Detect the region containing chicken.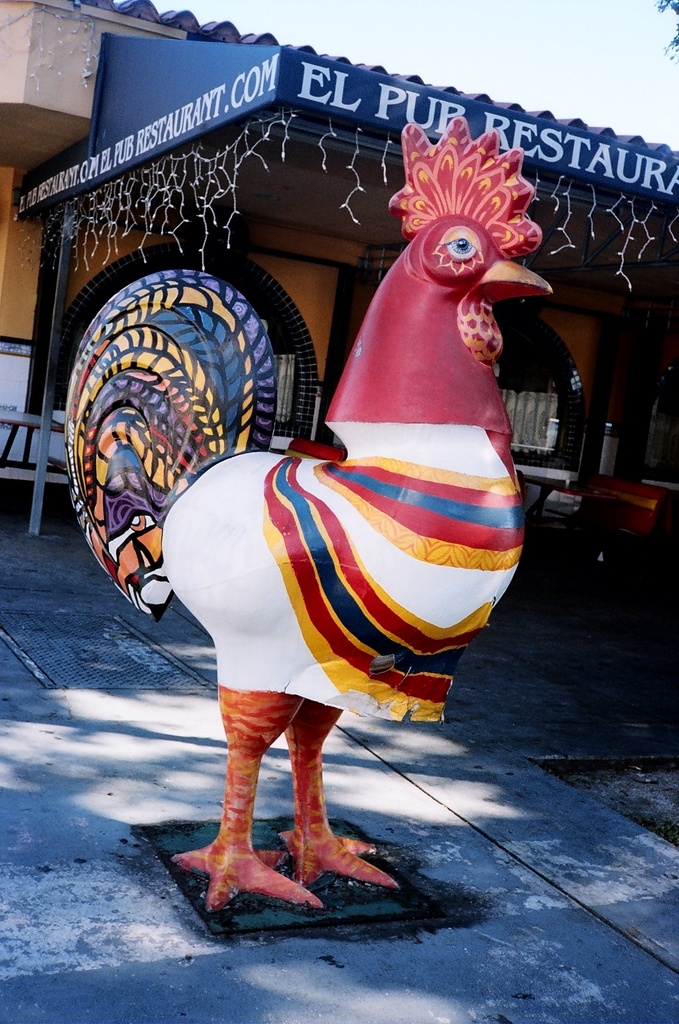
BBox(141, 172, 521, 858).
